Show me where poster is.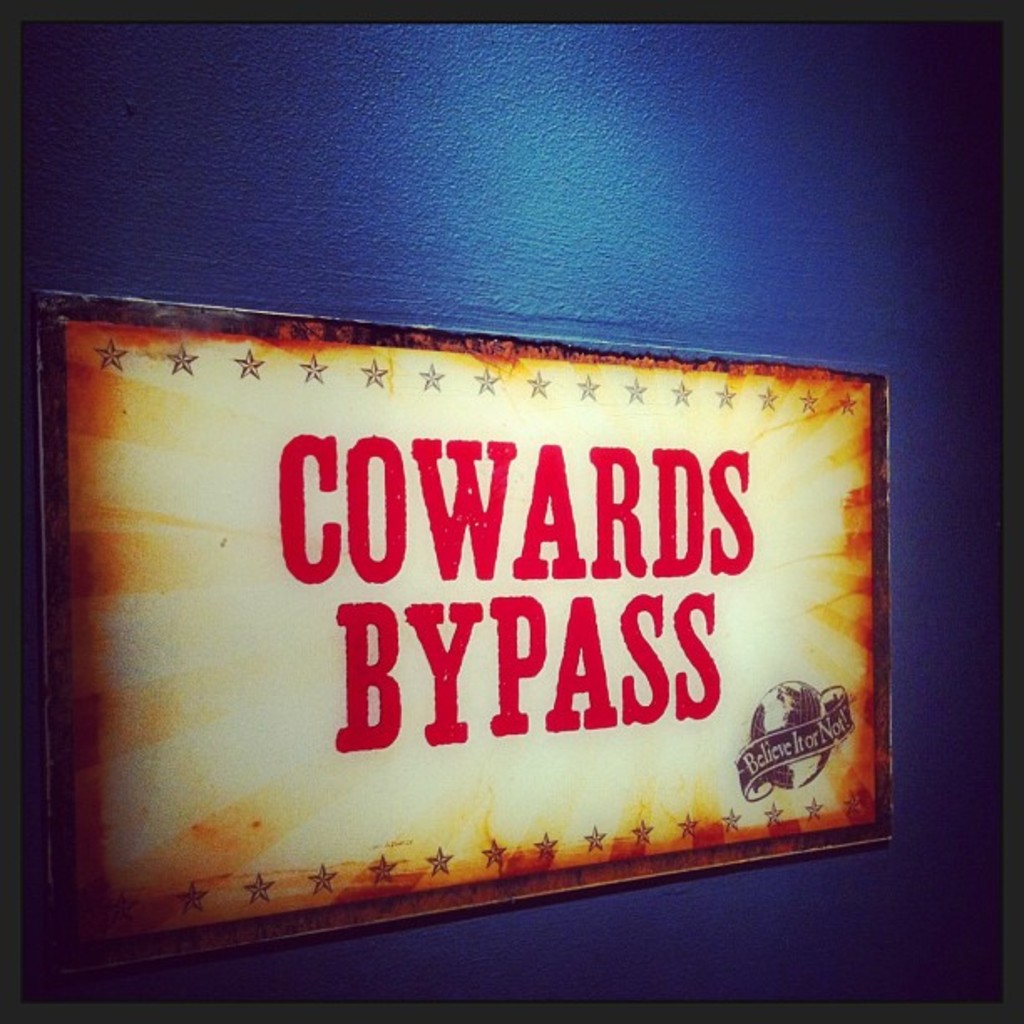
poster is at locate(22, 281, 899, 986).
